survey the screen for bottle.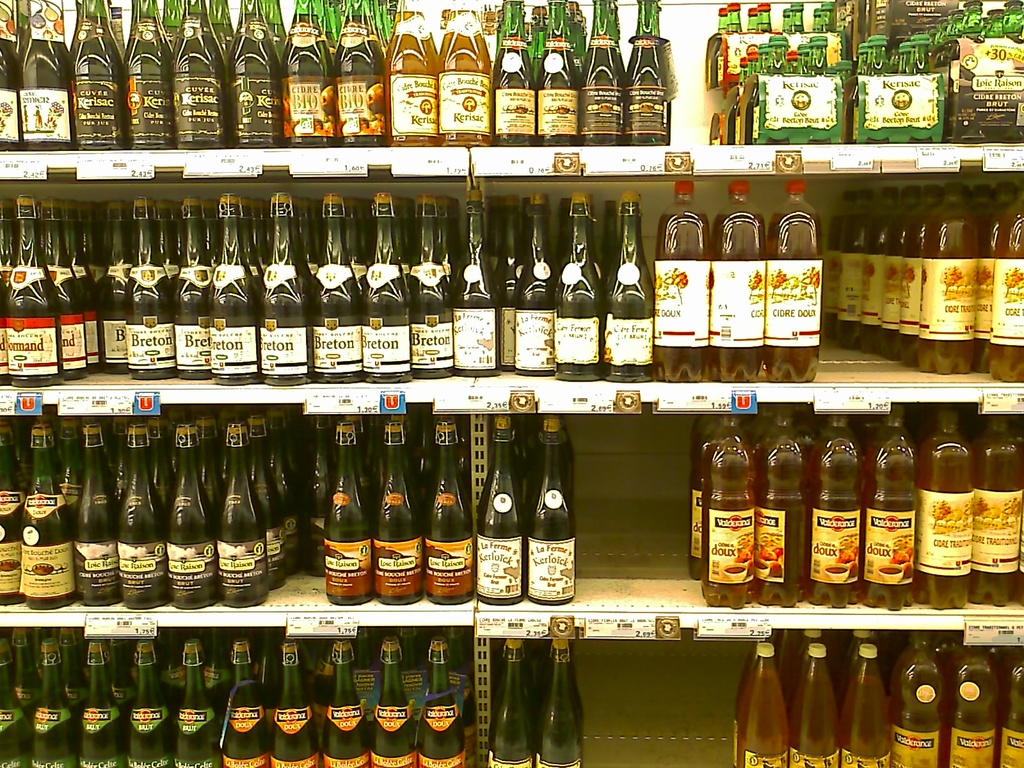
Survey found: 368,419,429,606.
